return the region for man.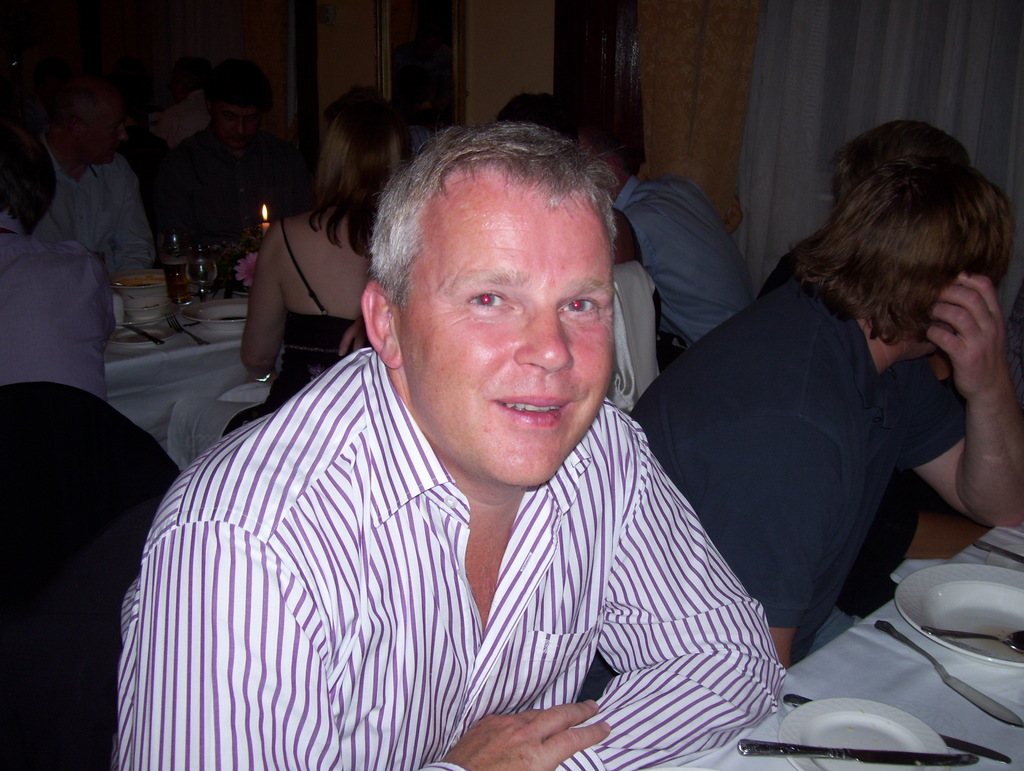
left=116, top=127, right=783, bottom=768.
